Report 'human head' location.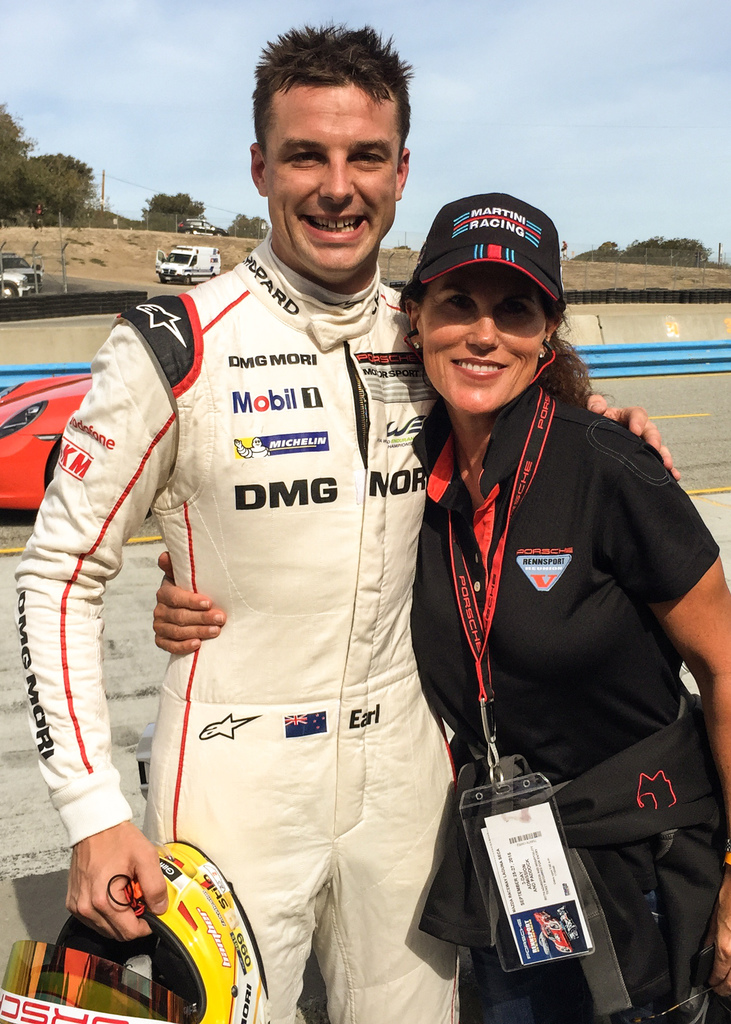
Report: (x1=245, y1=18, x2=413, y2=289).
